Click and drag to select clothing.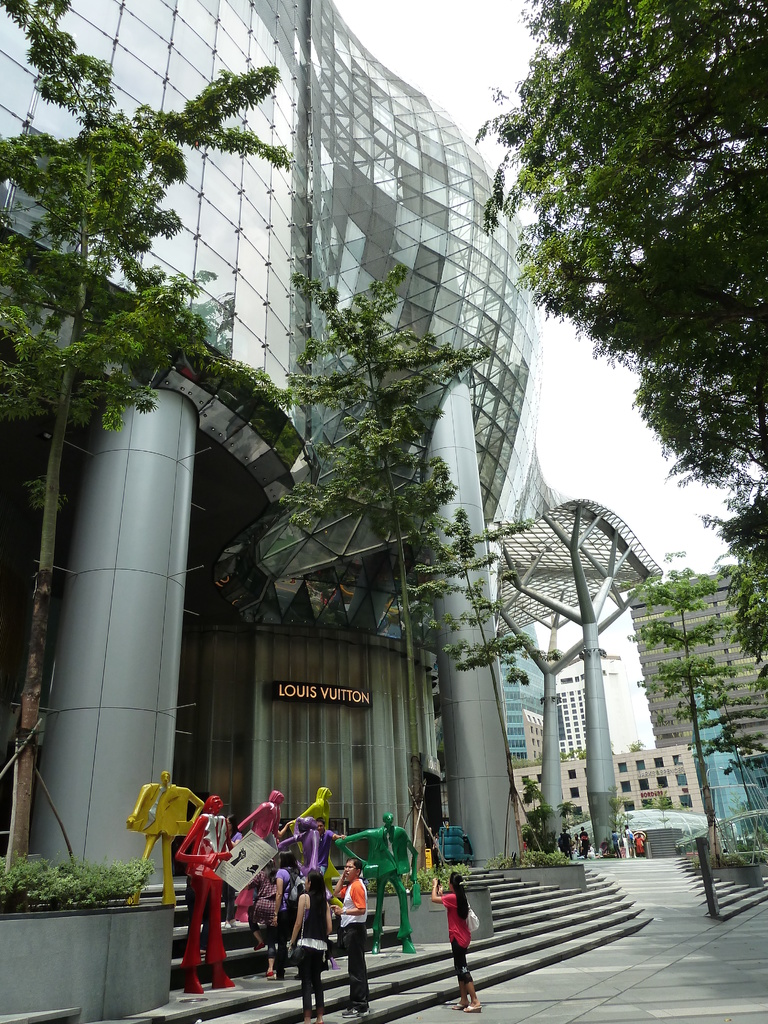
Selection: bbox=[170, 797, 237, 982].
